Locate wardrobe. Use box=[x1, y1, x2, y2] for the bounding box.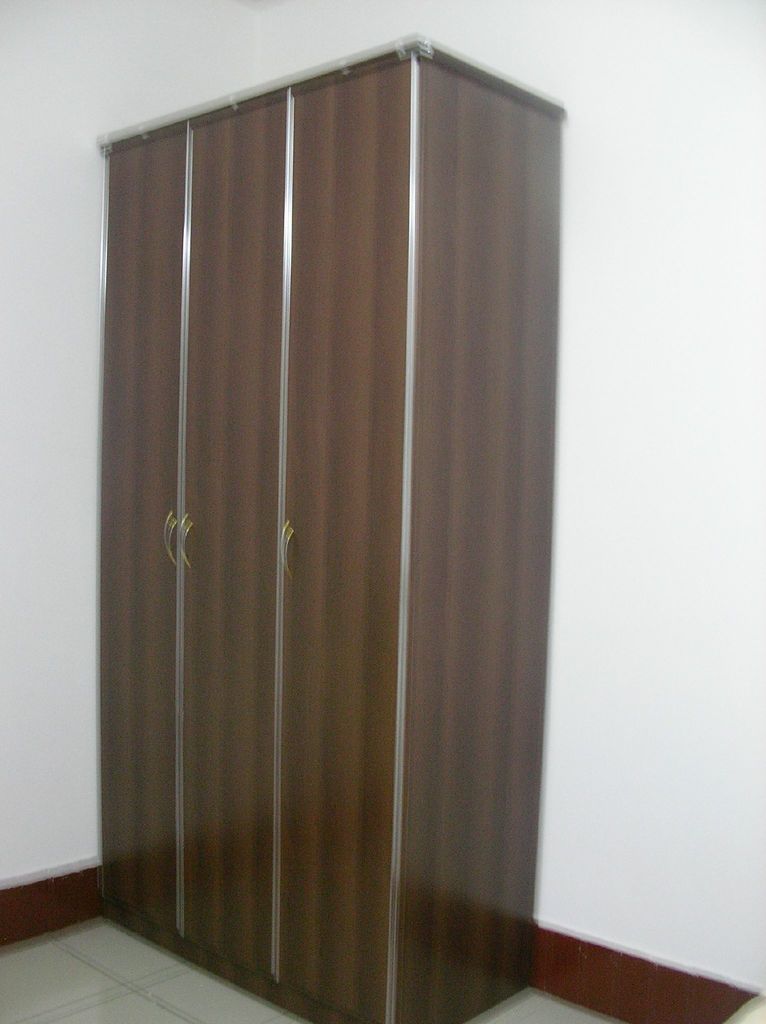
box=[95, 31, 574, 1023].
